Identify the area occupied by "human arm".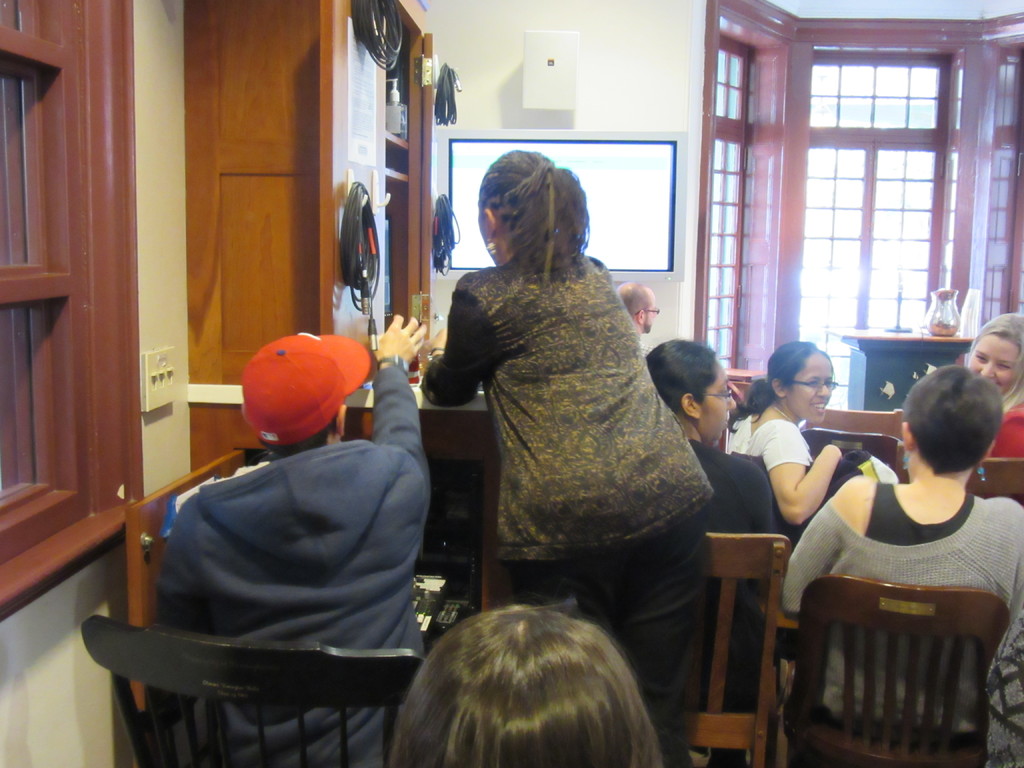
Area: 147 478 216 742.
